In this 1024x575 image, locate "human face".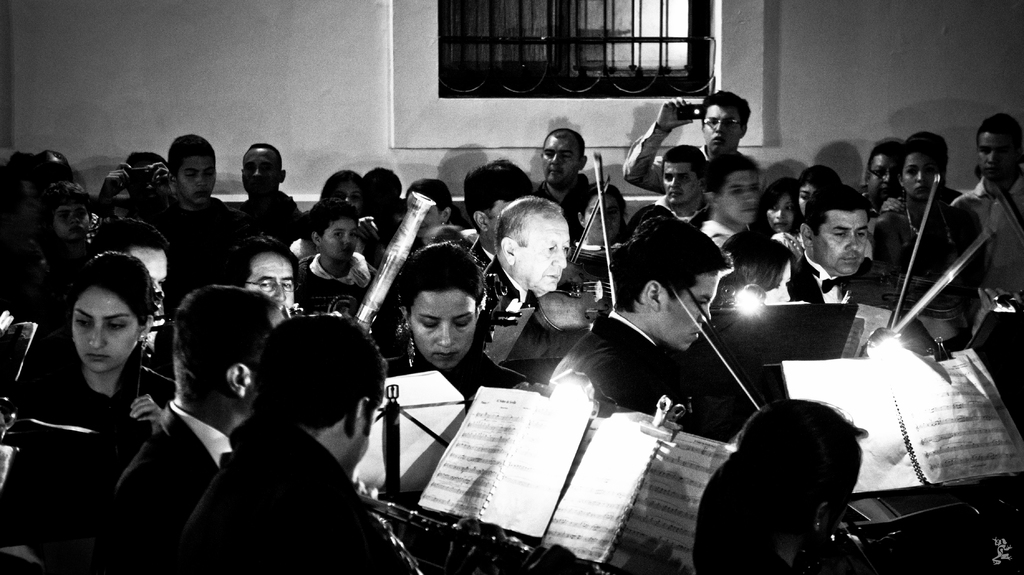
Bounding box: {"left": 899, "top": 149, "right": 941, "bottom": 206}.
